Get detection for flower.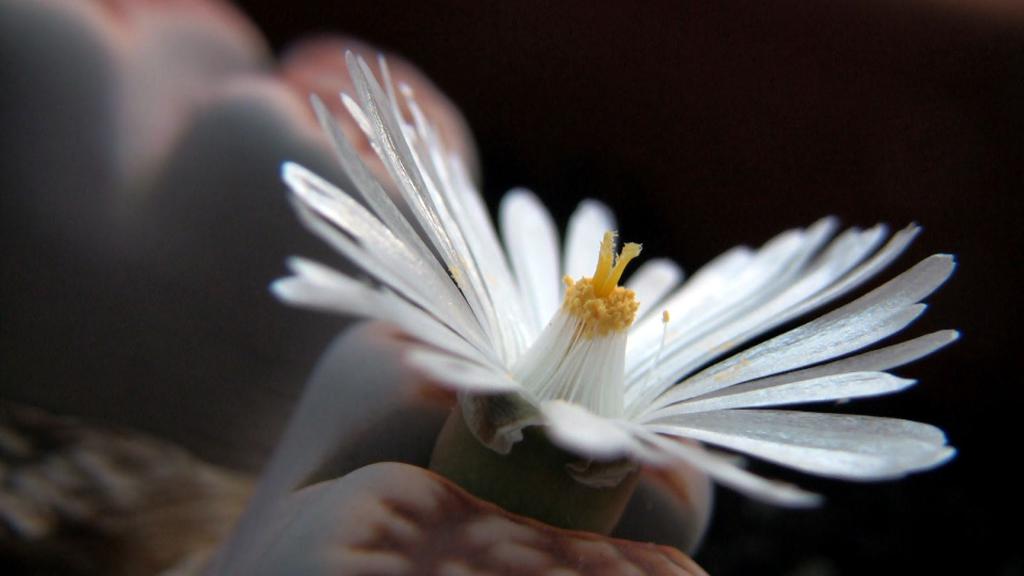
Detection: box(268, 45, 961, 515).
